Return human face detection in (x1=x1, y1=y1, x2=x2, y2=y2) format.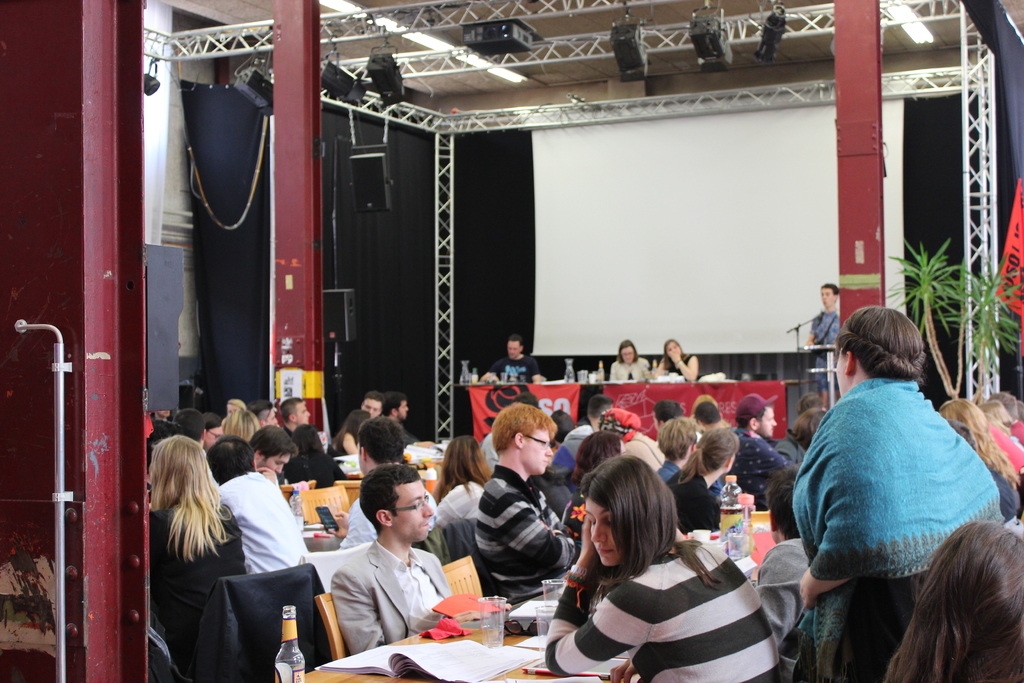
(x1=585, y1=497, x2=623, y2=568).
